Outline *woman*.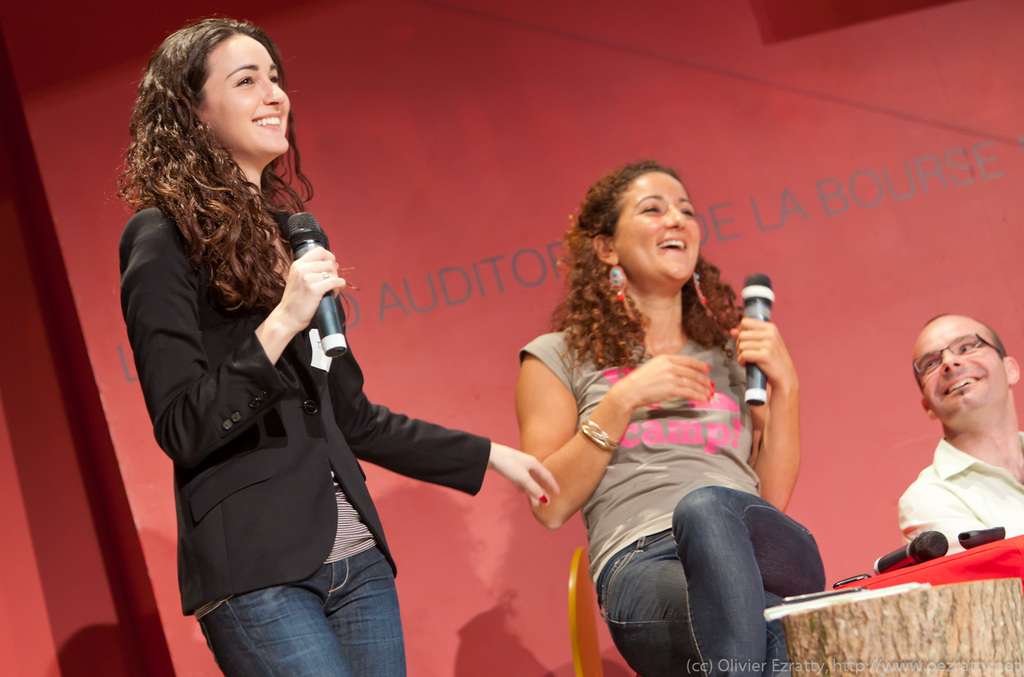
Outline: <region>115, 15, 564, 676</region>.
